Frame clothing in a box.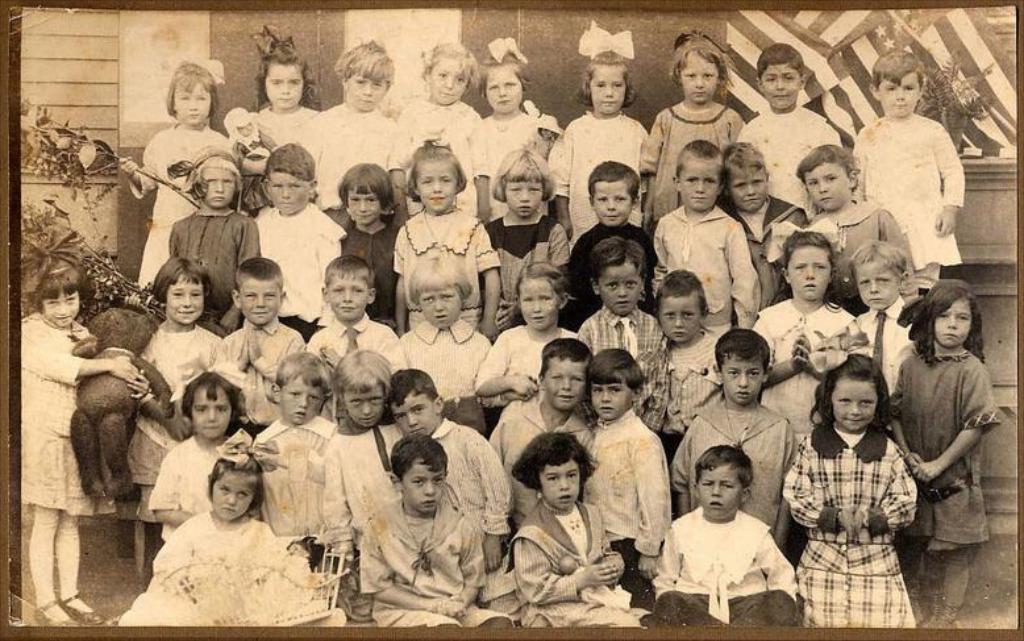
pyautogui.locateOnScreen(338, 221, 403, 329).
